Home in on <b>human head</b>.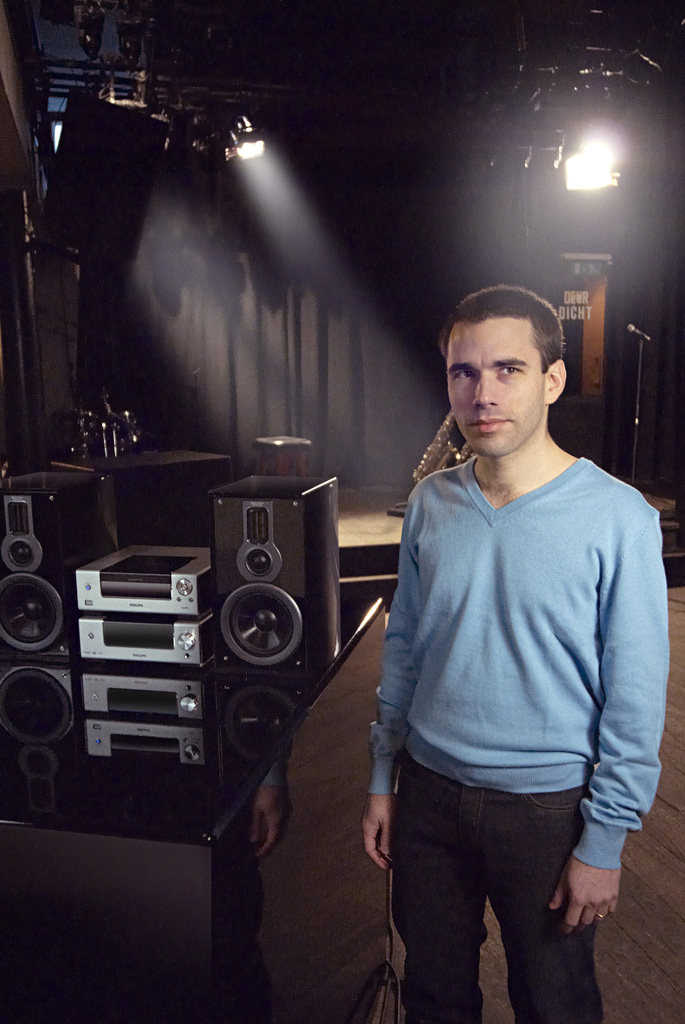
Homed in at x1=437, y1=283, x2=581, y2=439.
